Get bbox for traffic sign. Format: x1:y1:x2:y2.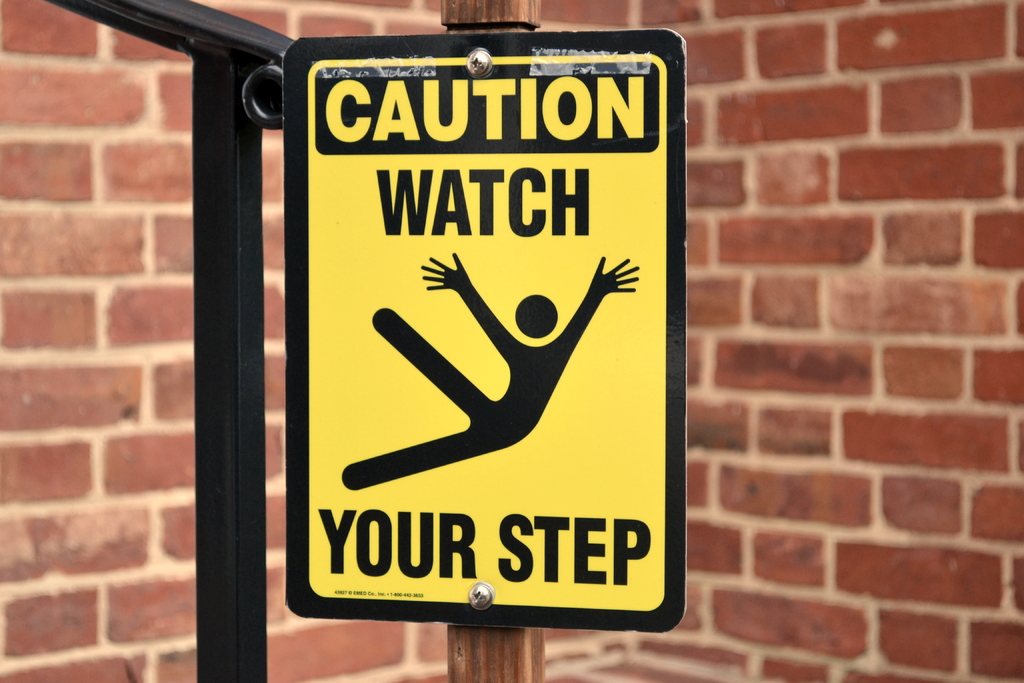
284:30:683:636.
